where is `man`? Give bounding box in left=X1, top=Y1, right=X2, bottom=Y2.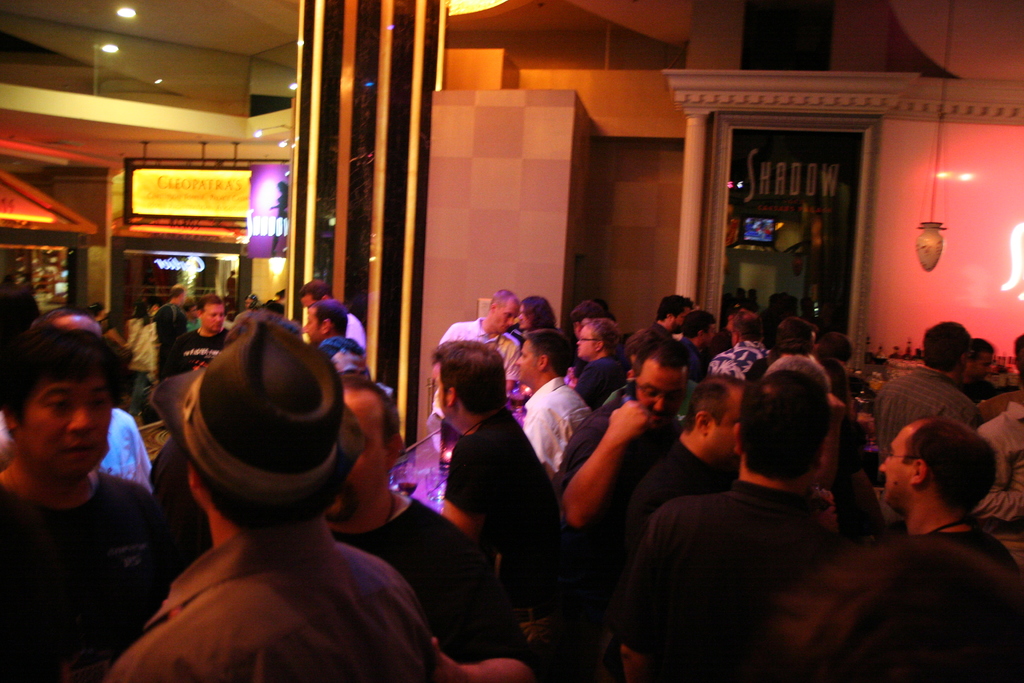
left=299, top=297, right=346, bottom=344.
